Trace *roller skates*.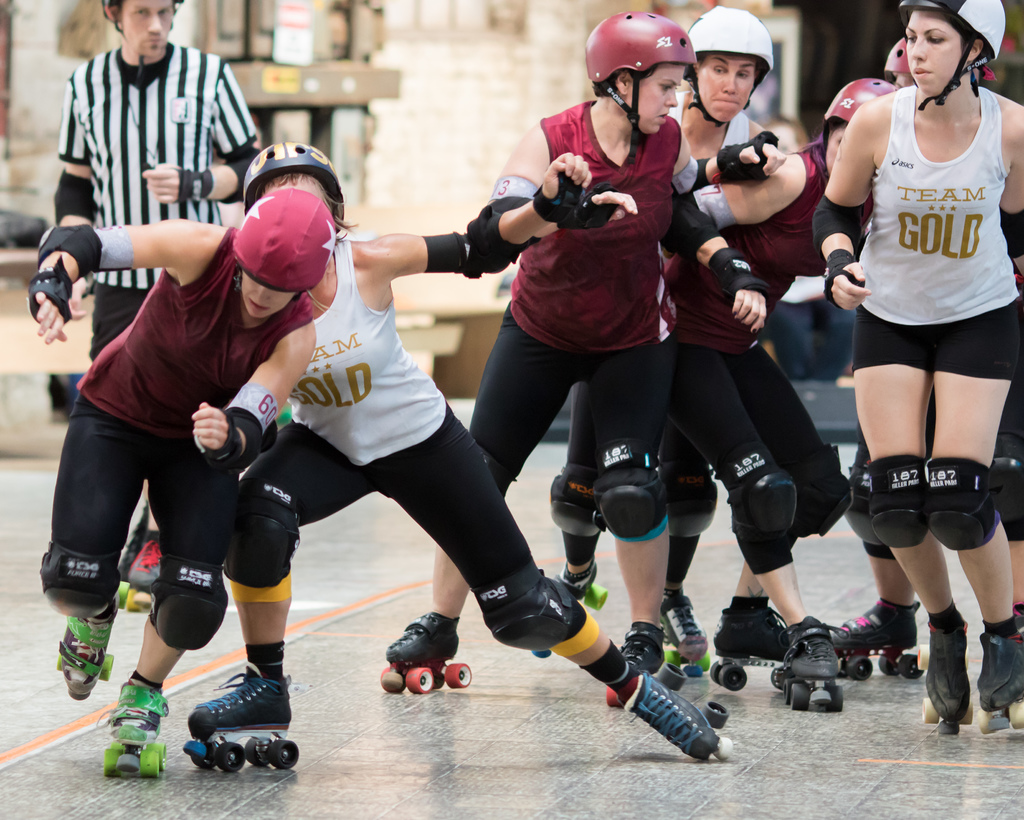
Traced to Rect(125, 528, 161, 611).
